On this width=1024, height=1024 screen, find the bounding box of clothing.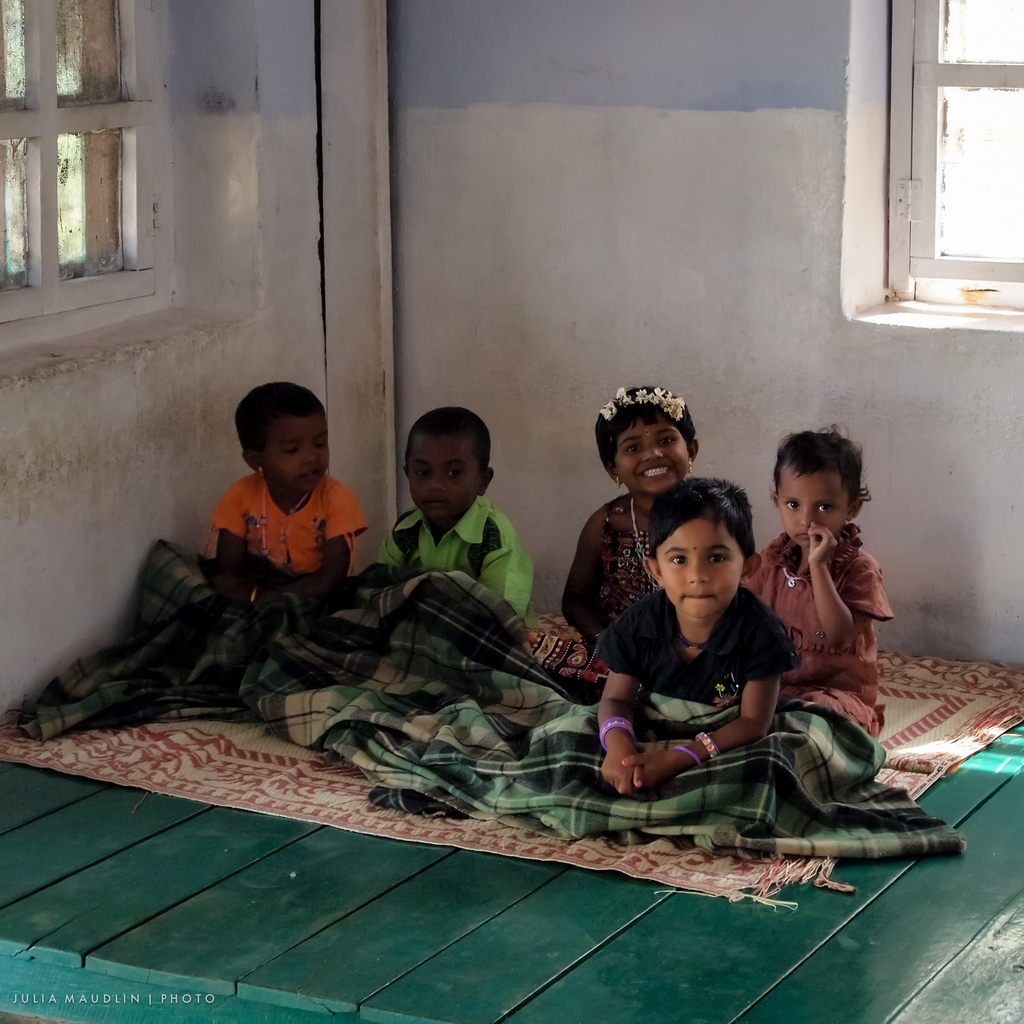
Bounding box: box=[374, 500, 539, 638].
